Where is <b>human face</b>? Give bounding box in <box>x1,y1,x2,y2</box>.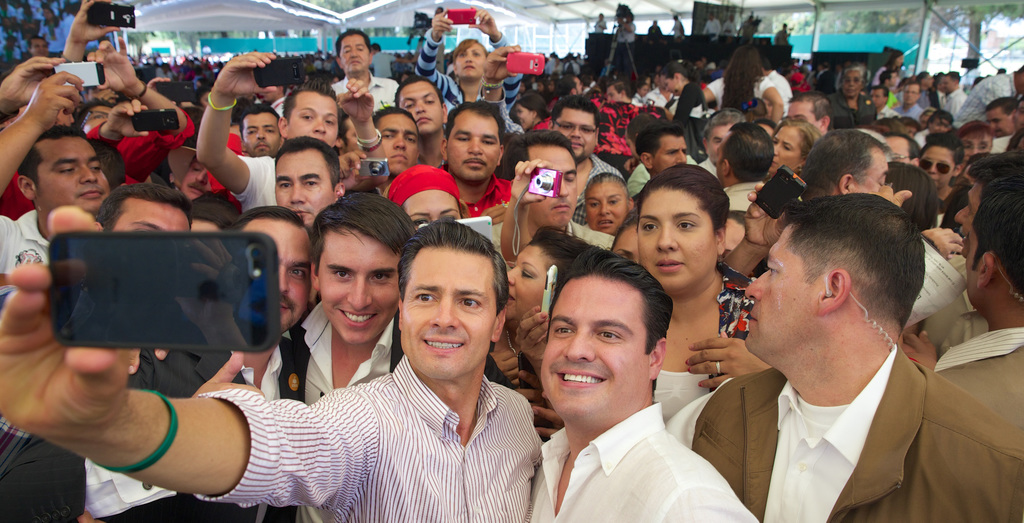
<box>401,192,456,228</box>.
